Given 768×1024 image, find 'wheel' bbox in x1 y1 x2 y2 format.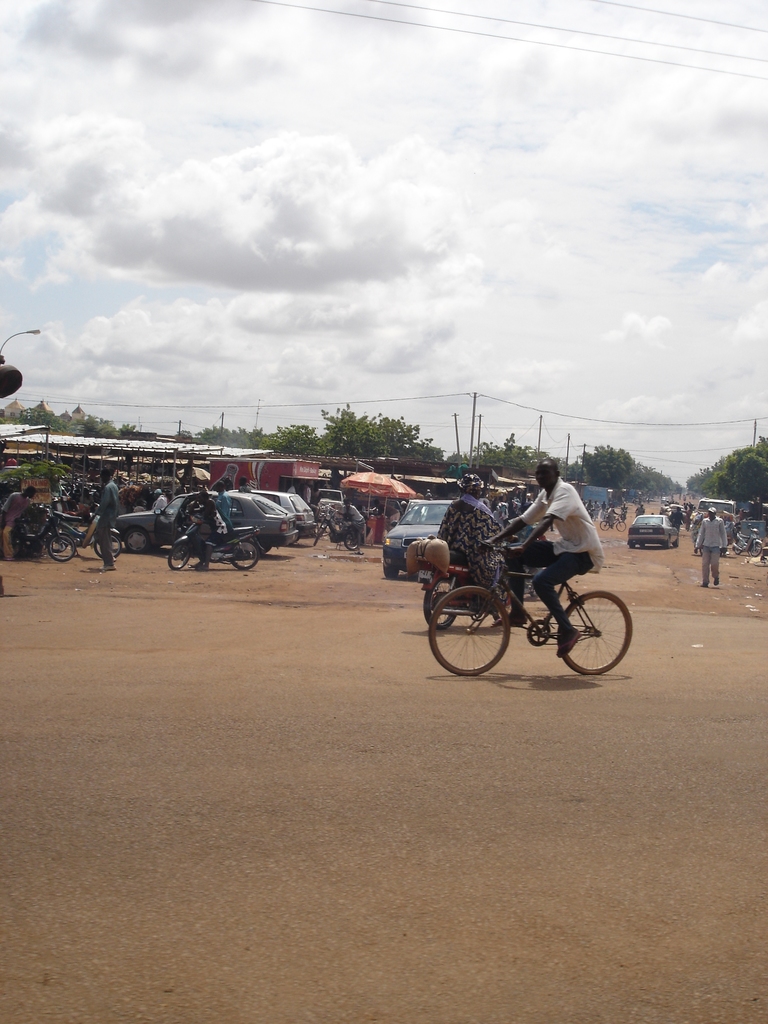
171 541 193 572.
